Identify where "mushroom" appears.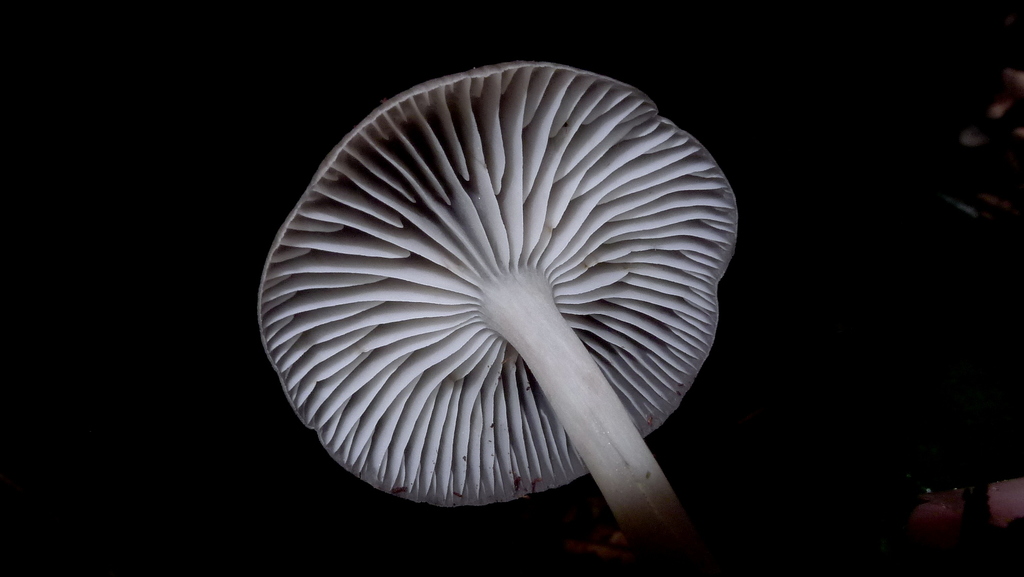
Appears at {"x1": 241, "y1": 59, "x2": 747, "y2": 539}.
